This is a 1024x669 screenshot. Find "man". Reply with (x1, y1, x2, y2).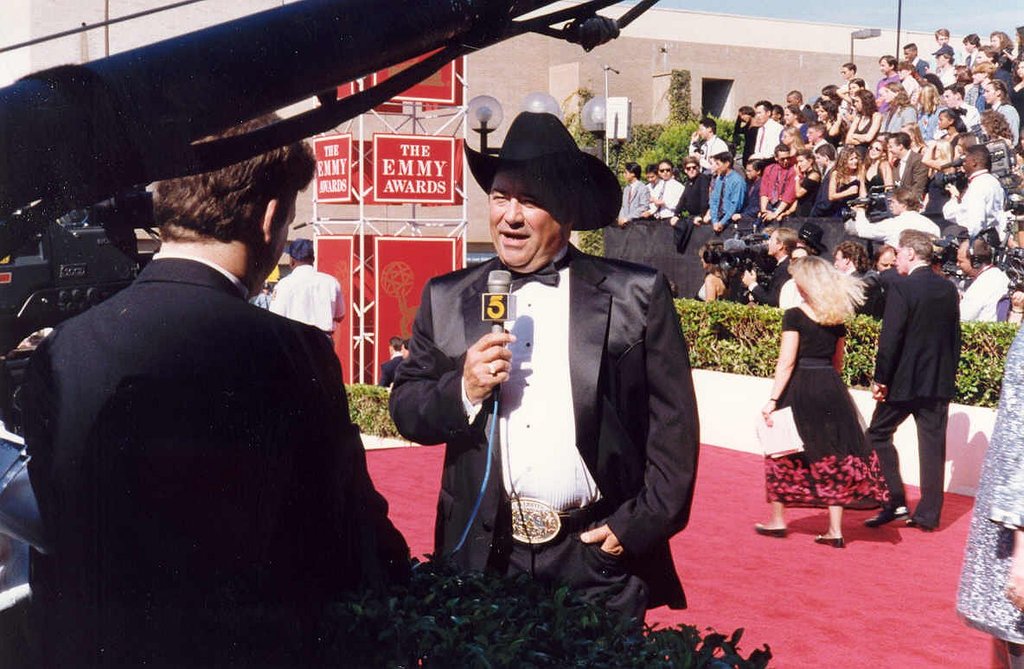
(783, 88, 819, 116).
